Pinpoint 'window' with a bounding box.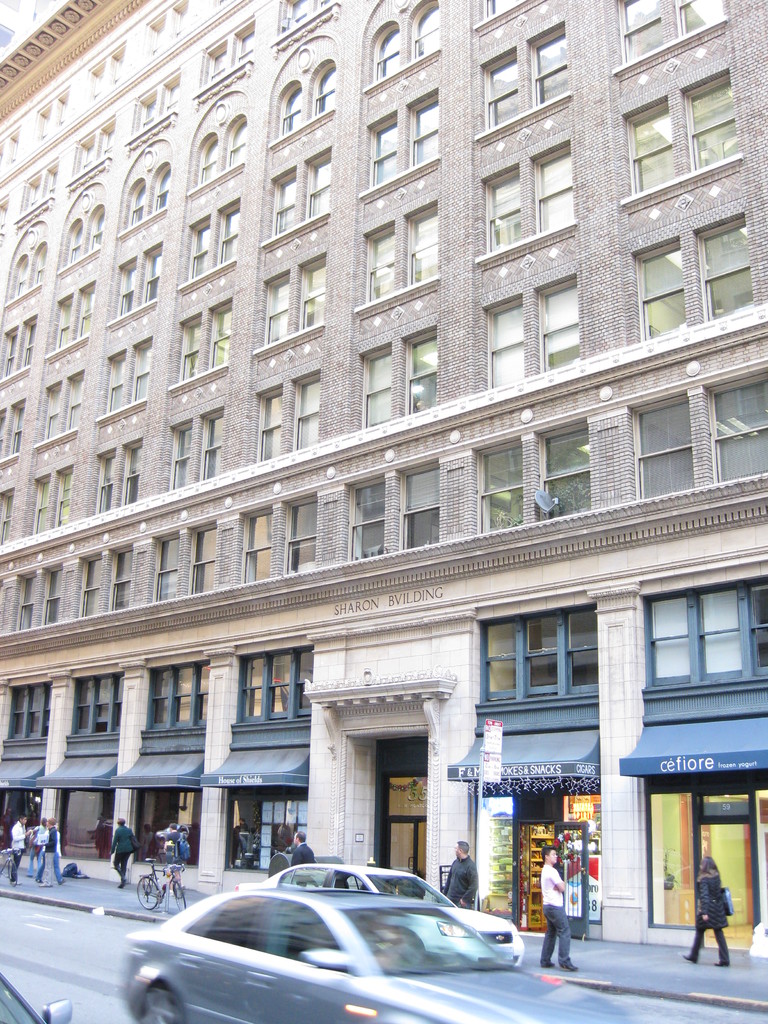
rect(0, 316, 33, 378).
